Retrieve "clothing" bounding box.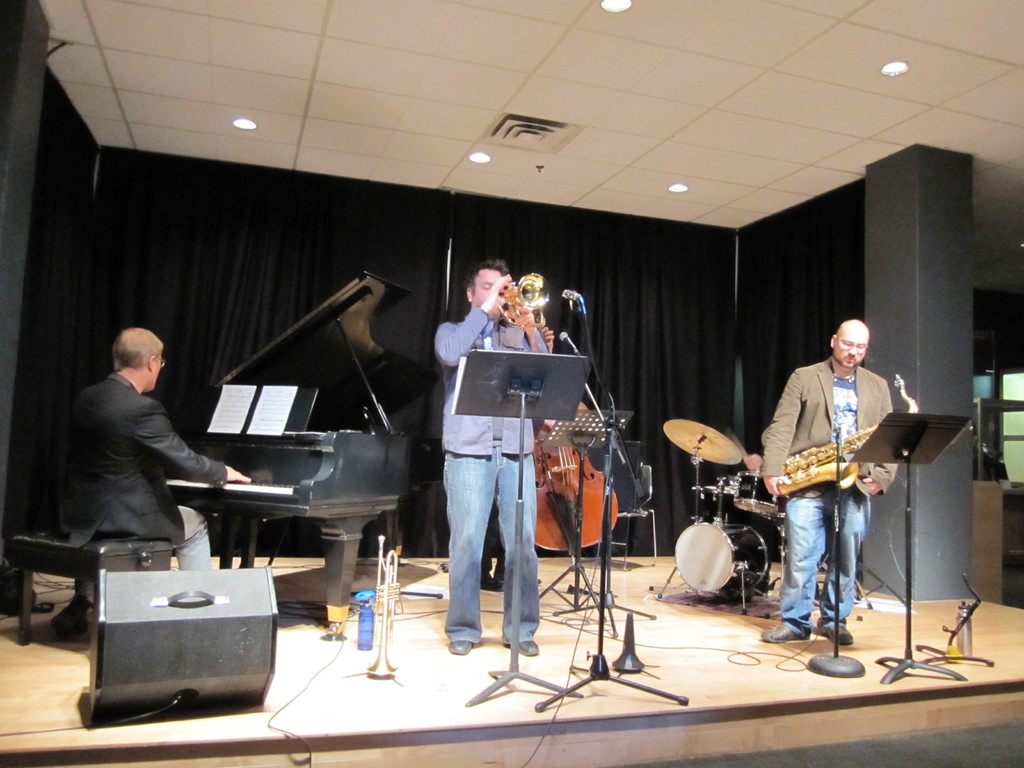
Bounding box: (left=755, top=358, right=899, bottom=630).
